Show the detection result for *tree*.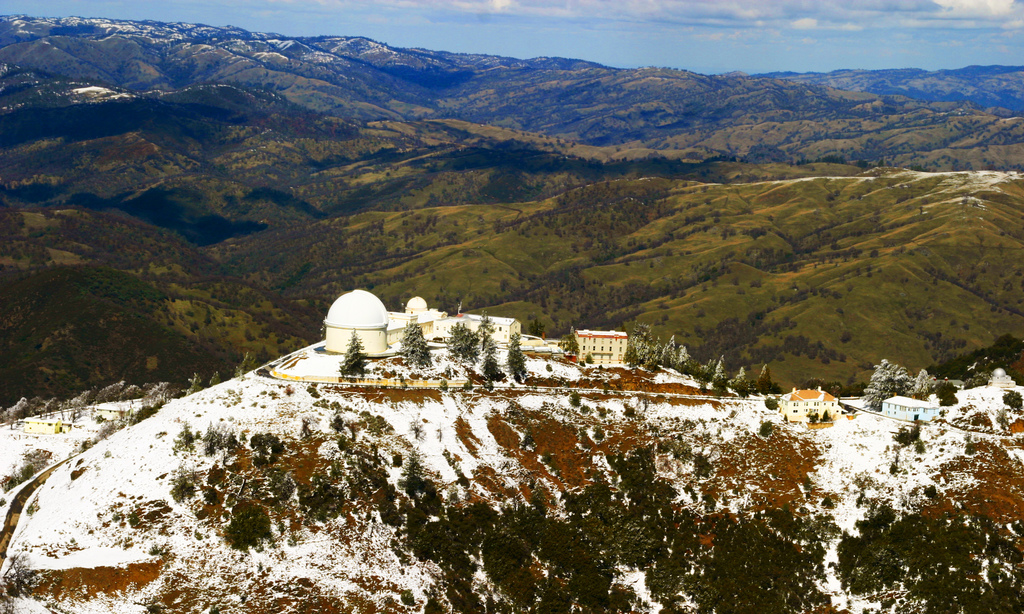
select_region(559, 326, 582, 352).
